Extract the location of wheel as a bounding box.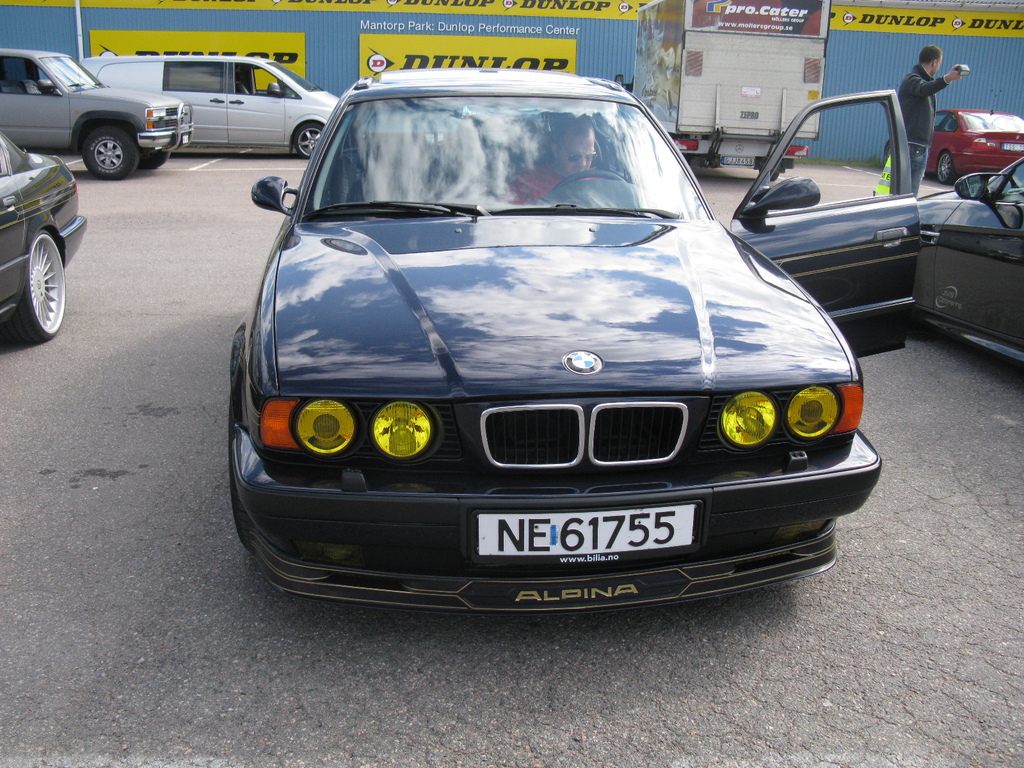
538 172 637 204.
